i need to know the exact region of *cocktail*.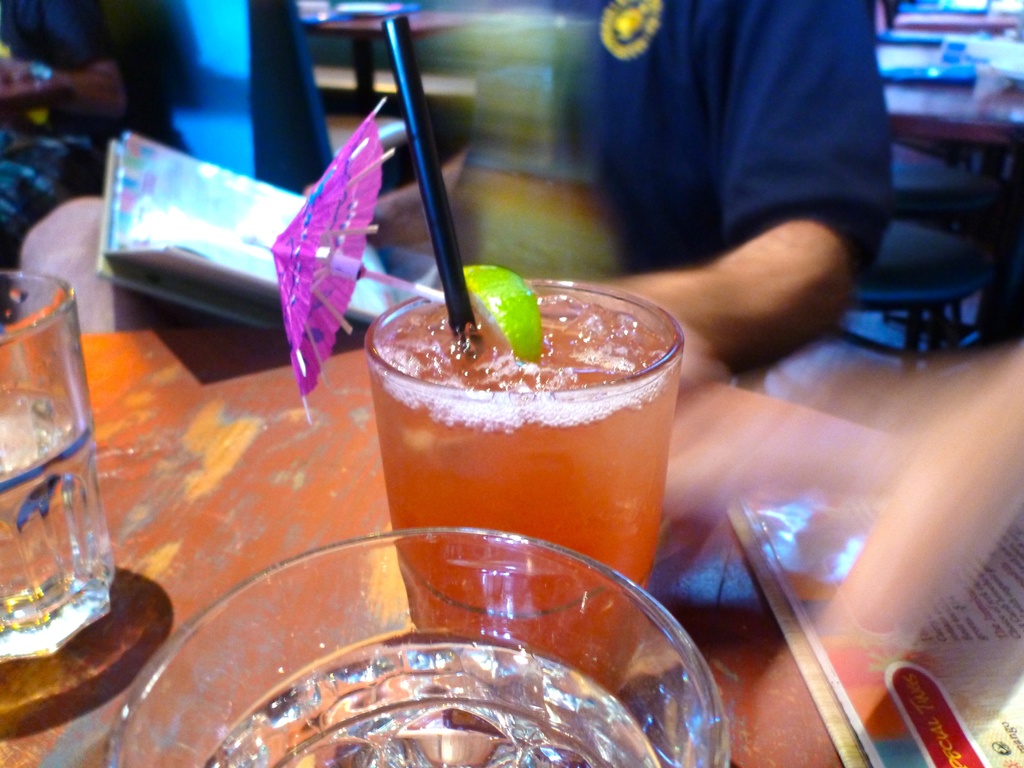
Region: [left=363, top=262, right=688, bottom=695].
